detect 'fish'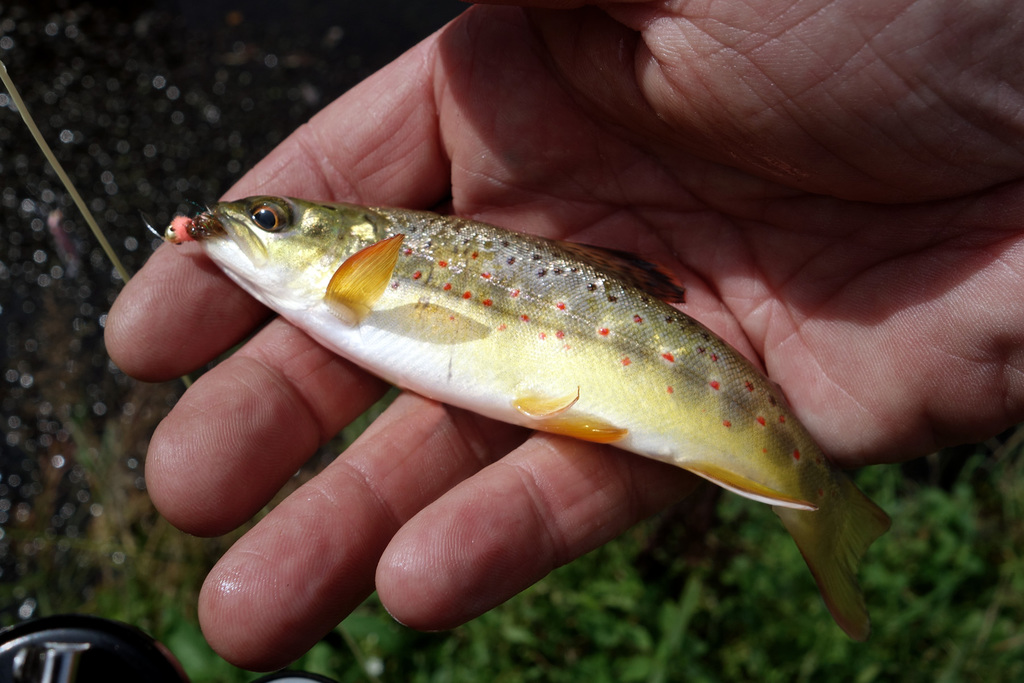
Rect(148, 165, 875, 609)
